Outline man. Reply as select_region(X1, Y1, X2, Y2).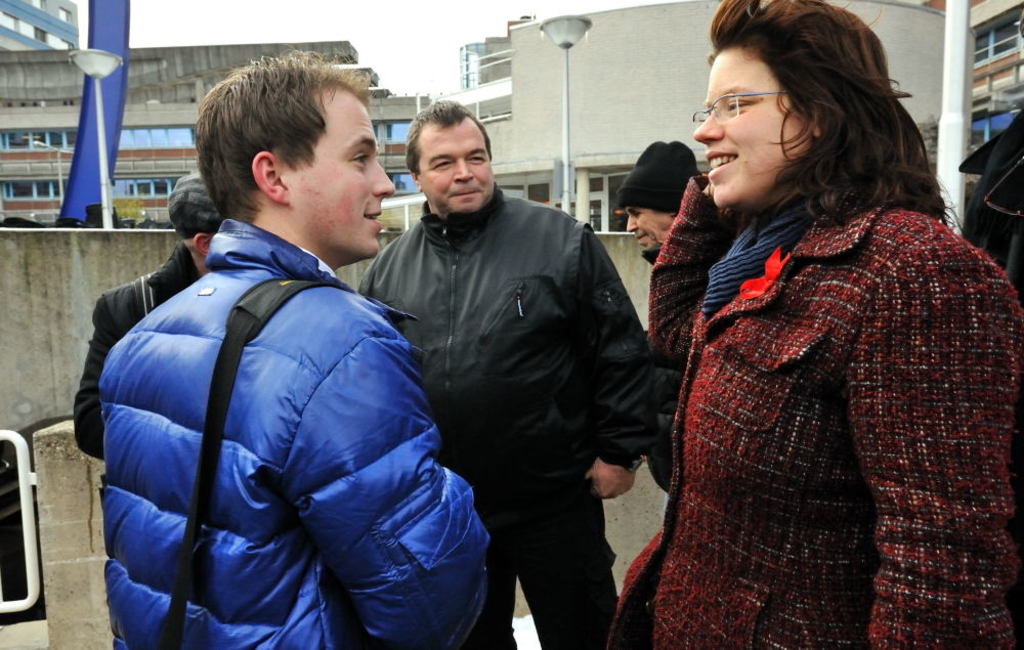
select_region(99, 48, 488, 649).
